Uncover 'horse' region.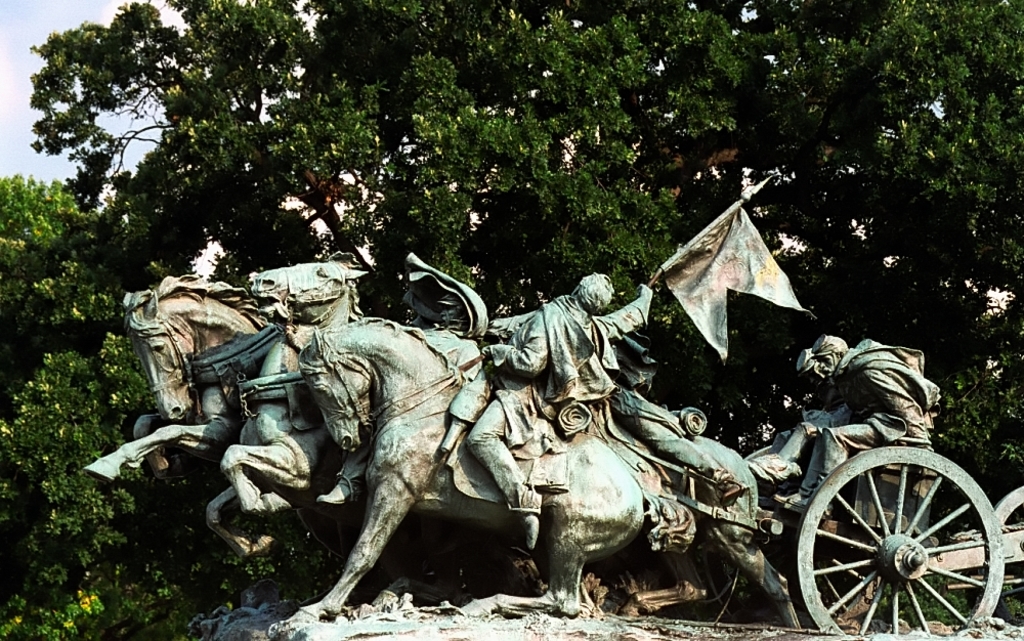
Uncovered: 81:270:275:485.
